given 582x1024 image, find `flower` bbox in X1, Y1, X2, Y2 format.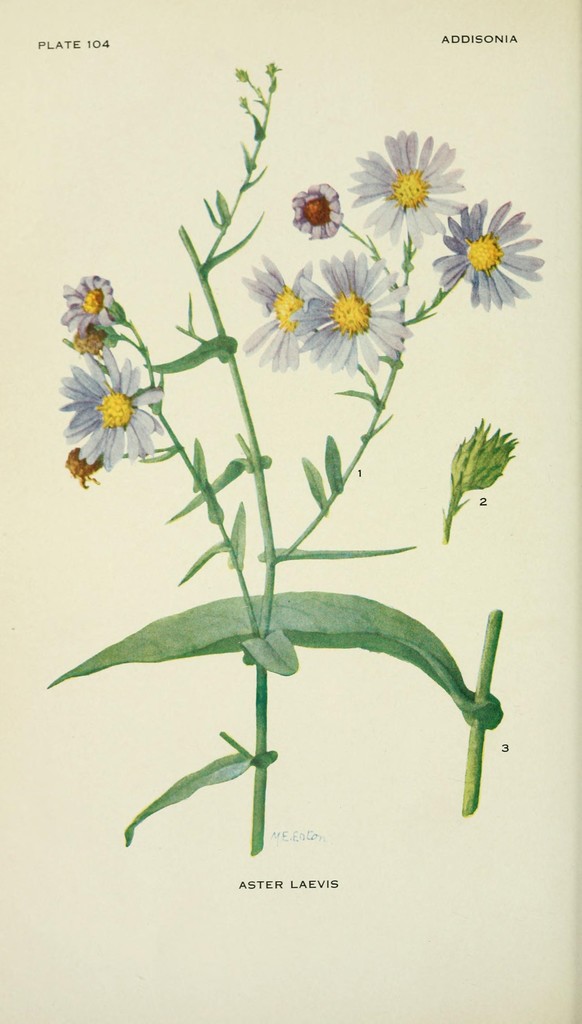
299, 250, 404, 369.
